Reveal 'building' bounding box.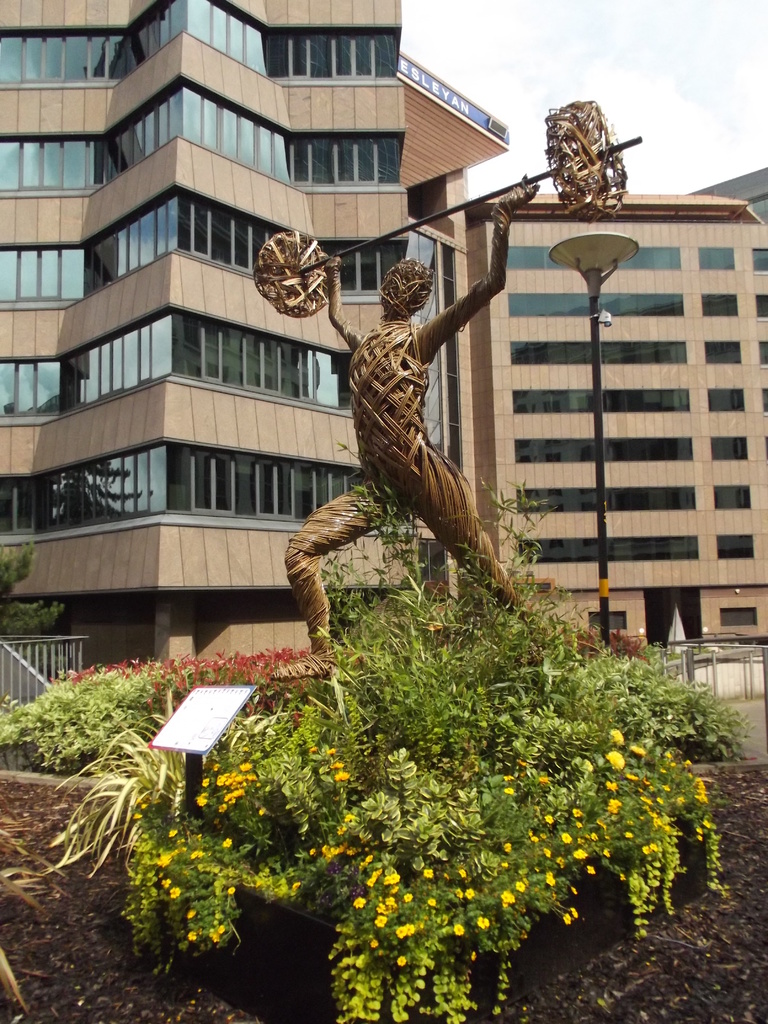
Revealed: [left=0, top=0, right=522, bottom=668].
